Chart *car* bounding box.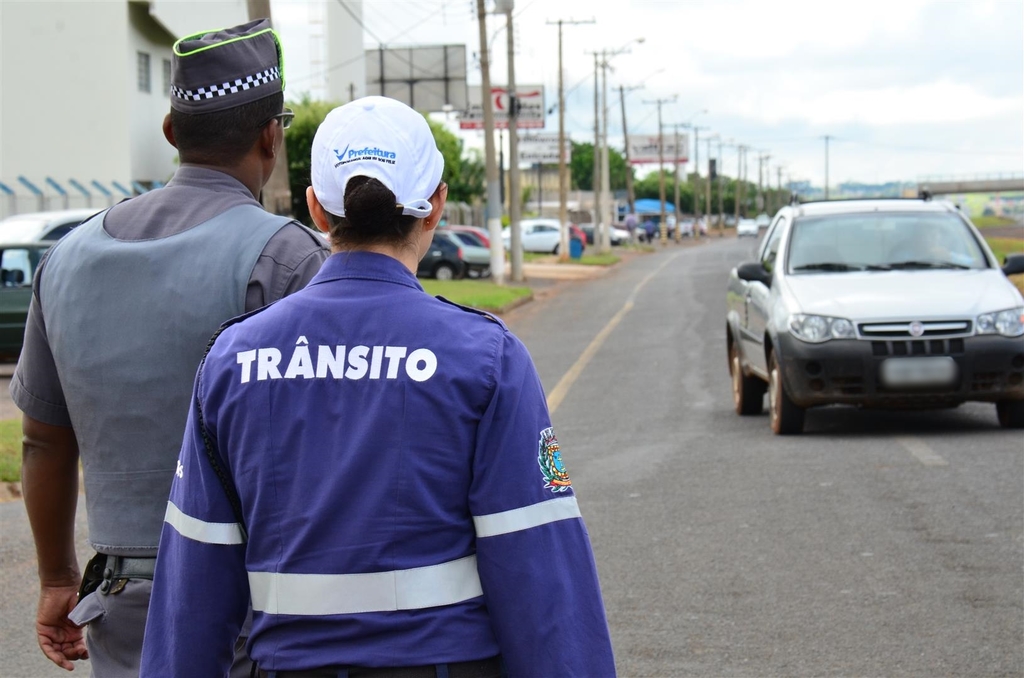
Charted: {"x1": 0, "y1": 239, "x2": 54, "y2": 349}.
